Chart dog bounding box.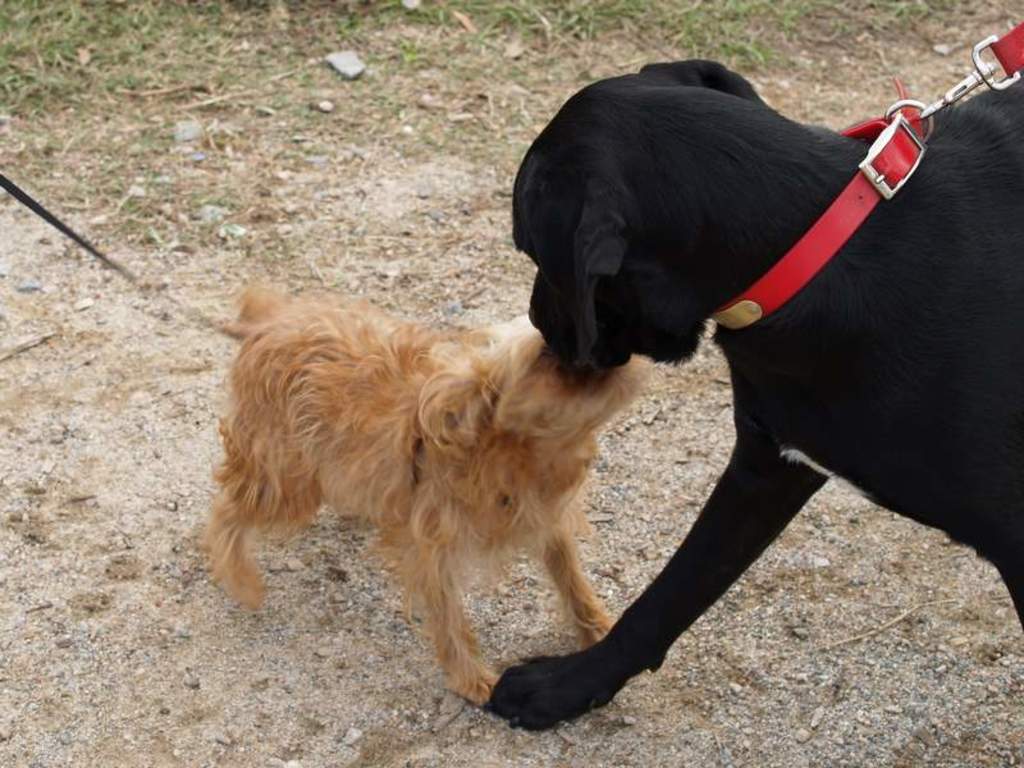
Charted: 207 283 659 708.
